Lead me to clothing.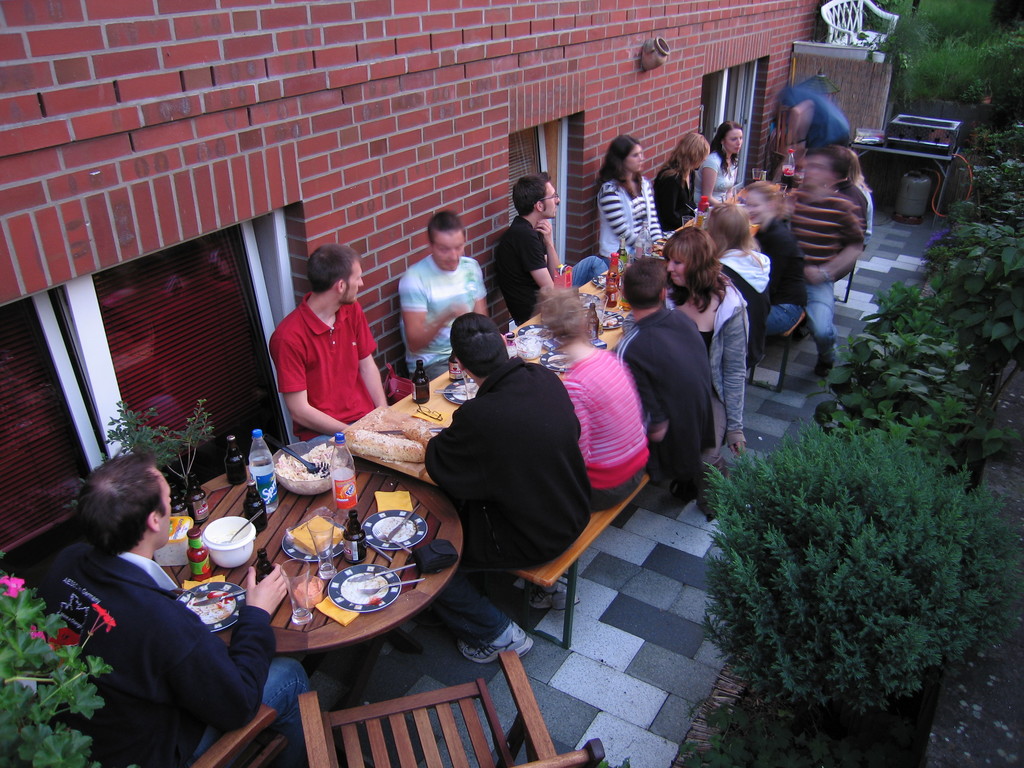
Lead to BBox(430, 361, 593, 648).
